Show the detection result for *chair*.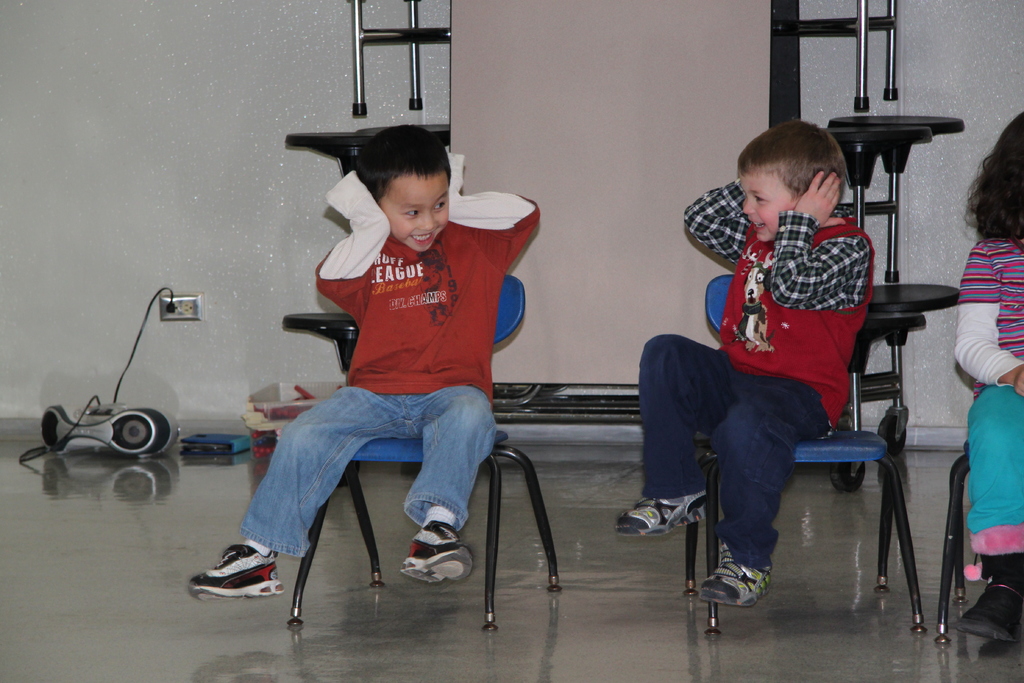
{"left": 929, "top": 443, "right": 972, "bottom": 645}.
